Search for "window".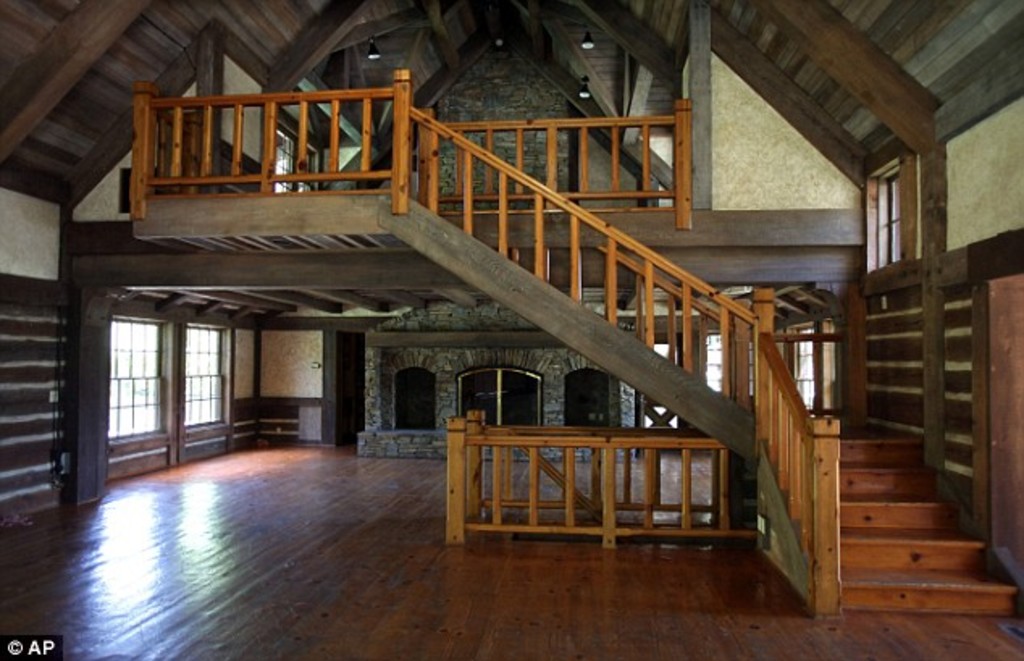
Found at <region>795, 323, 835, 409</region>.
